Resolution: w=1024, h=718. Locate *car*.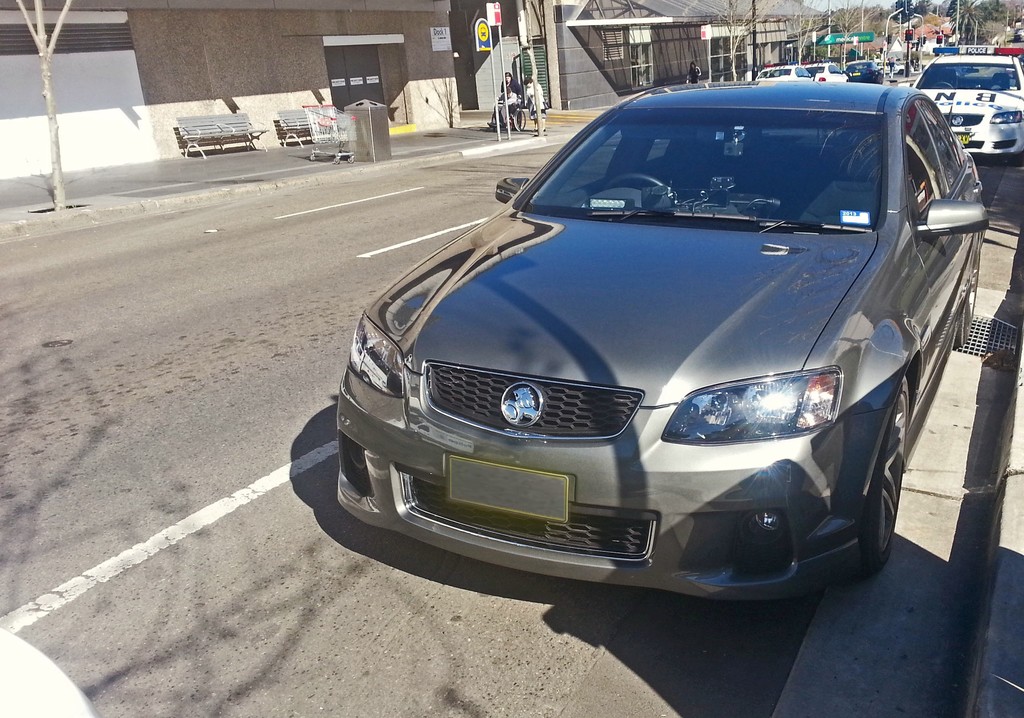
crop(915, 44, 1023, 166).
